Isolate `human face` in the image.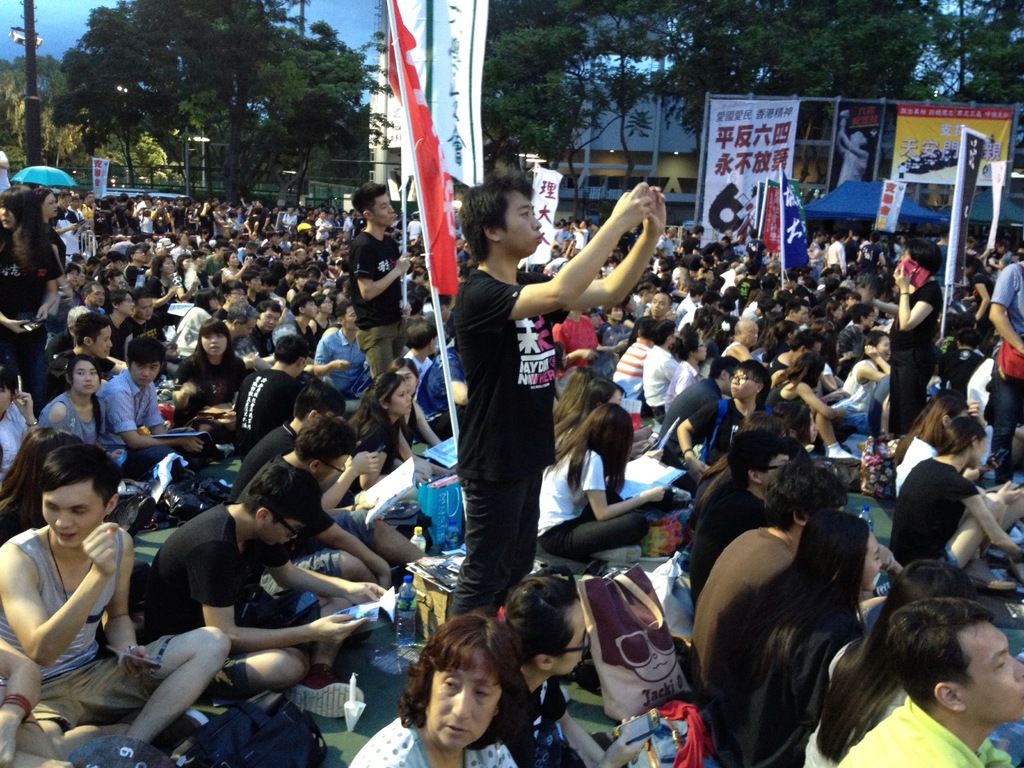
Isolated region: 427, 648, 501, 754.
